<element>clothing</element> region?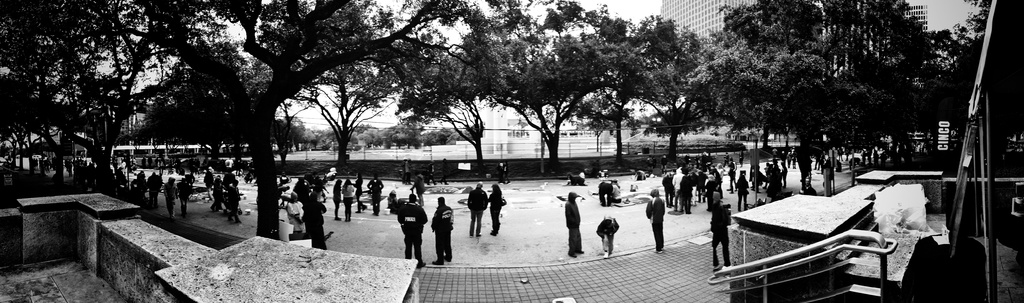
detection(484, 193, 499, 229)
